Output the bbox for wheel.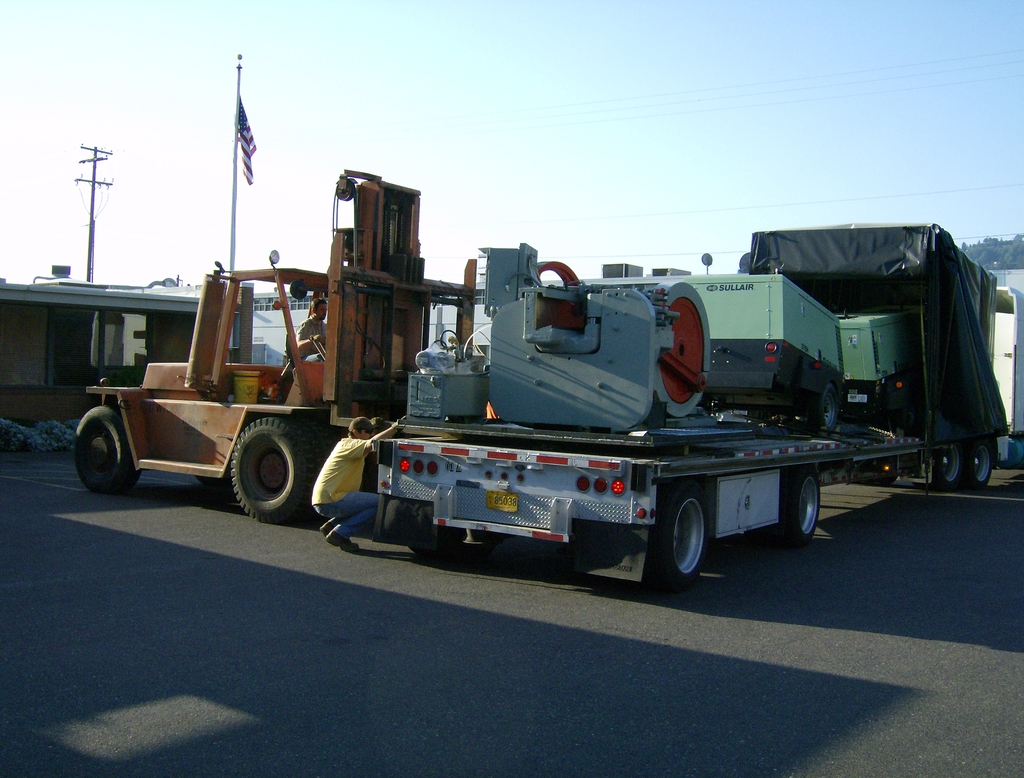
left=411, top=532, right=459, bottom=559.
